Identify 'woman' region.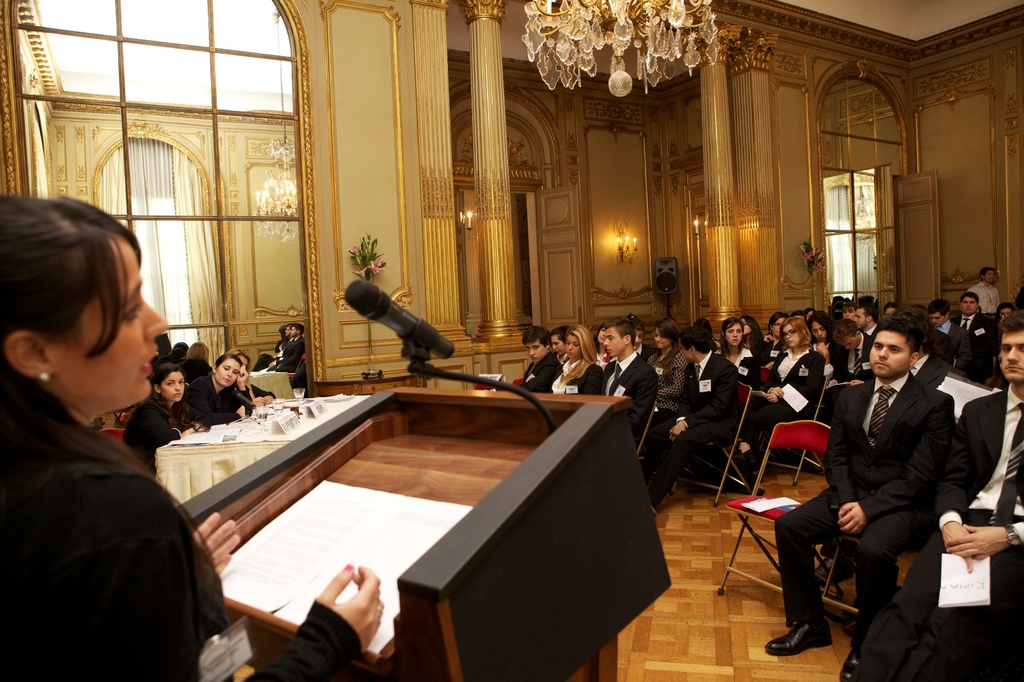
Region: [left=764, top=320, right=825, bottom=416].
